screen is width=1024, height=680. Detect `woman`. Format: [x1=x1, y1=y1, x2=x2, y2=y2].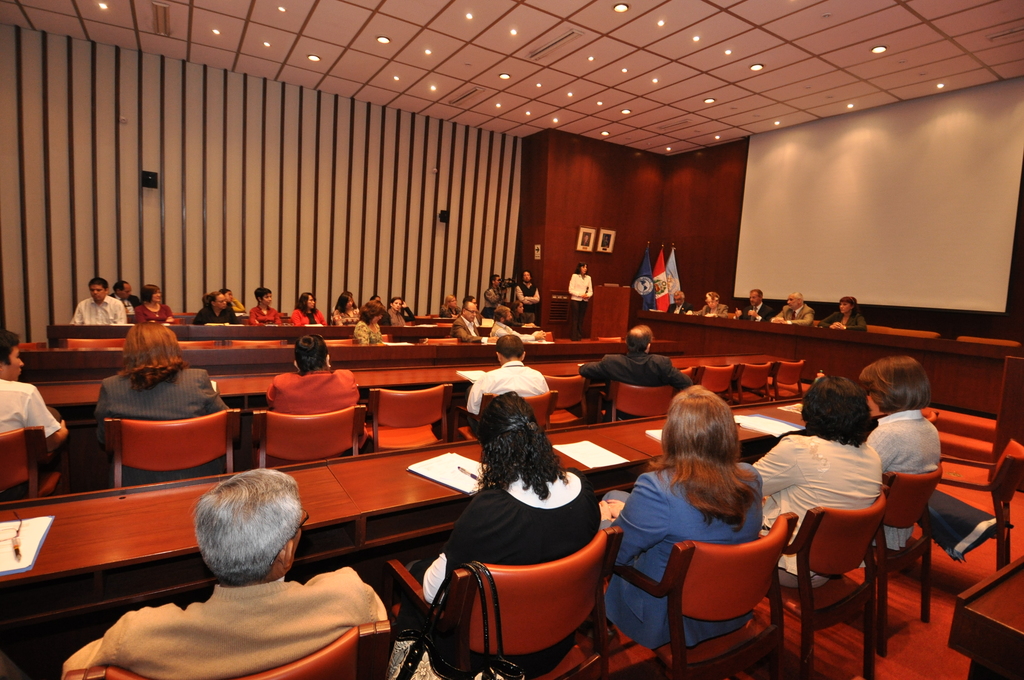
[x1=511, y1=301, x2=541, y2=333].
